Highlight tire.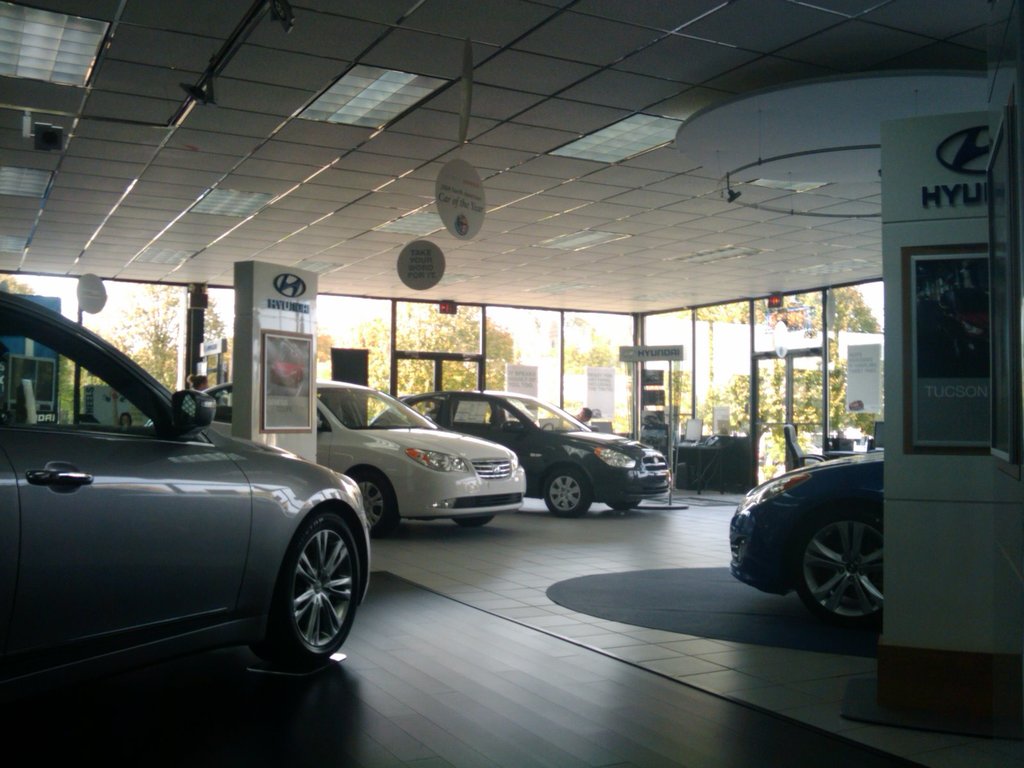
Highlighted region: rect(444, 497, 490, 524).
